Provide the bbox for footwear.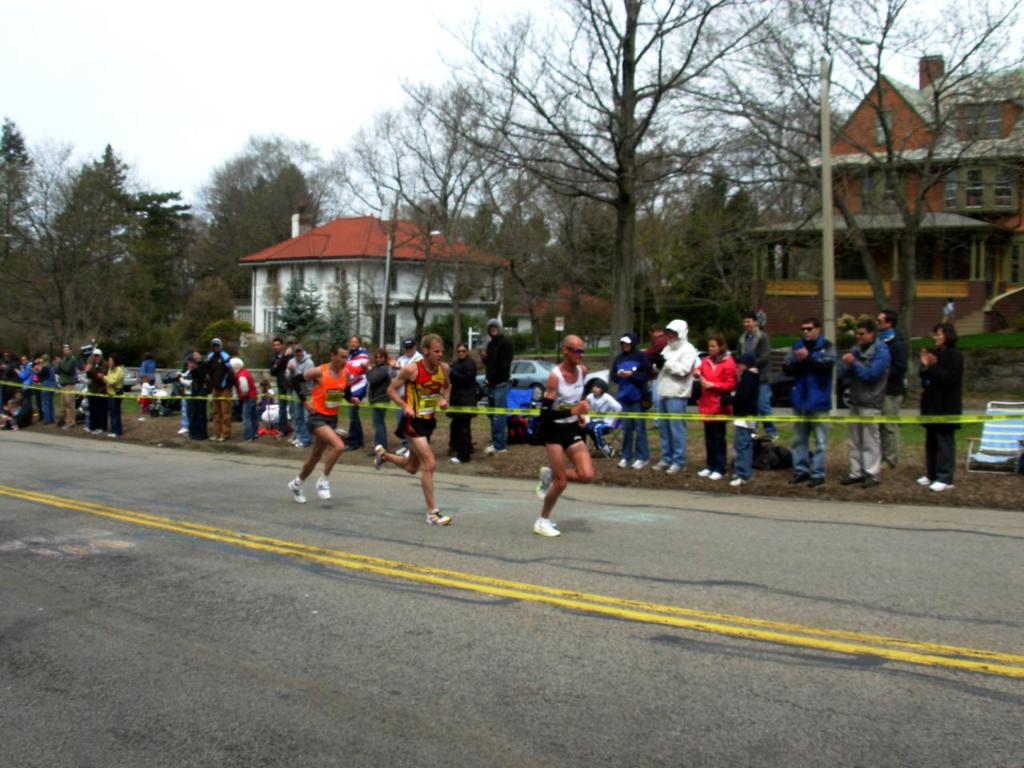
[left=92, top=428, right=102, bottom=436].
